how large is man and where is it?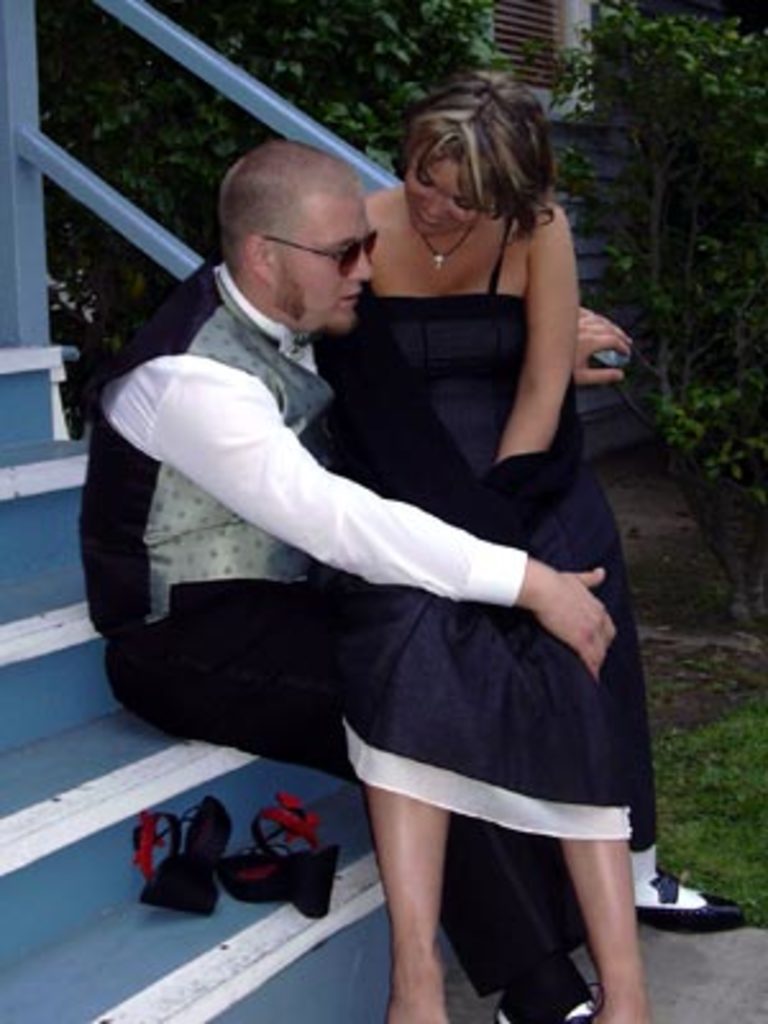
Bounding box: bbox=(110, 105, 663, 960).
